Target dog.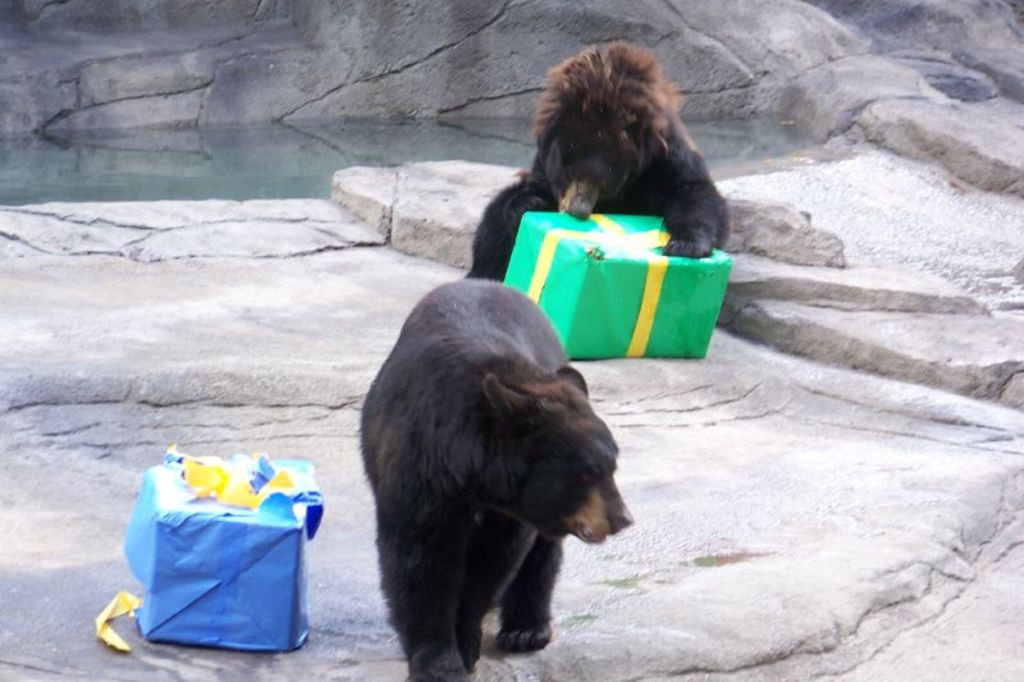
Target region: (466,36,728,287).
